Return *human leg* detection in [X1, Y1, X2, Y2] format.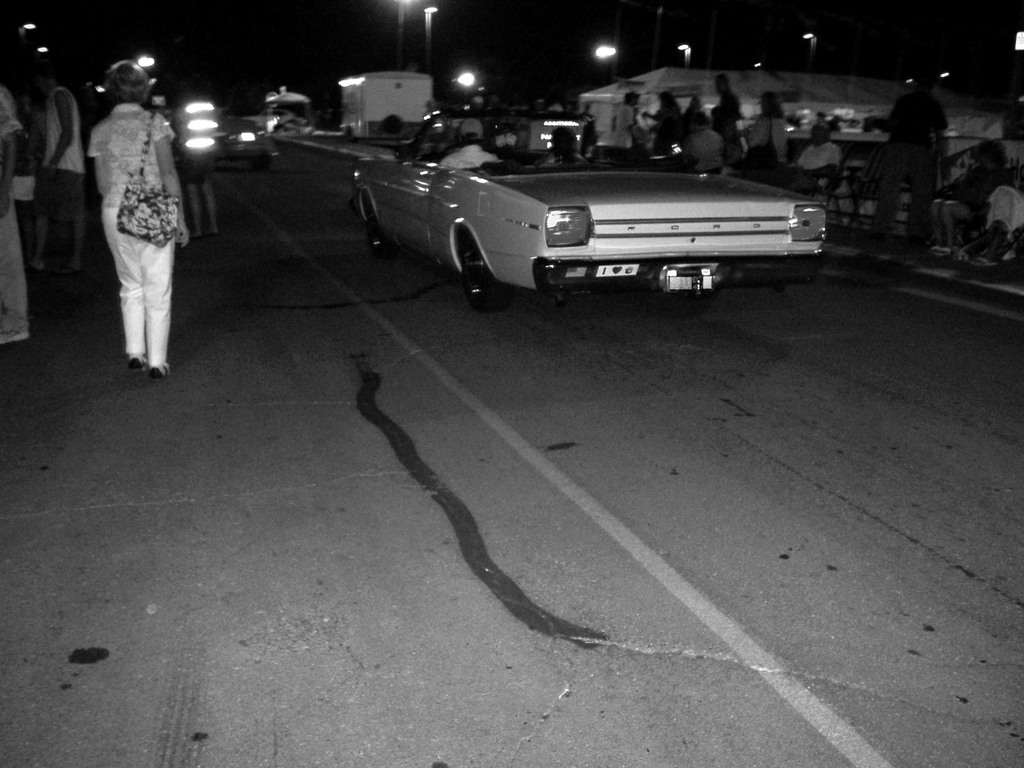
[202, 166, 222, 233].
